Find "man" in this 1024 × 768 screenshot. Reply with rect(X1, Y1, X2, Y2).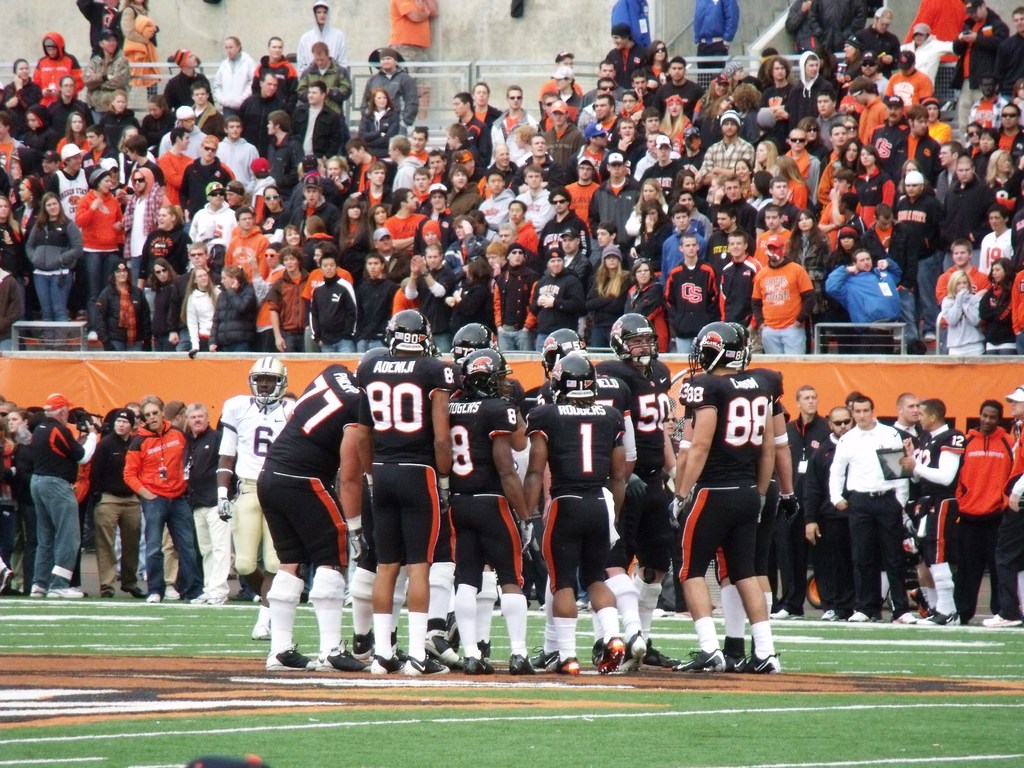
rect(161, 49, 208, 104).
